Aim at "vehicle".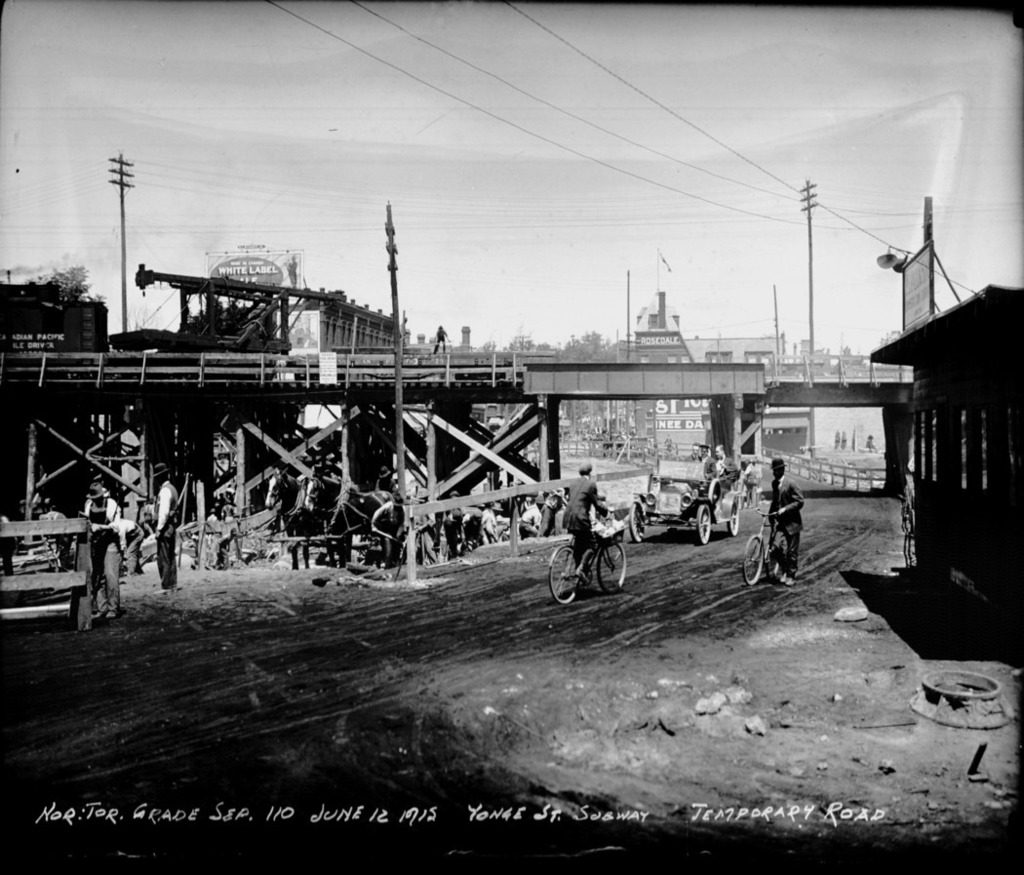
Aimed at bbox(742, 508, 797, 583).
